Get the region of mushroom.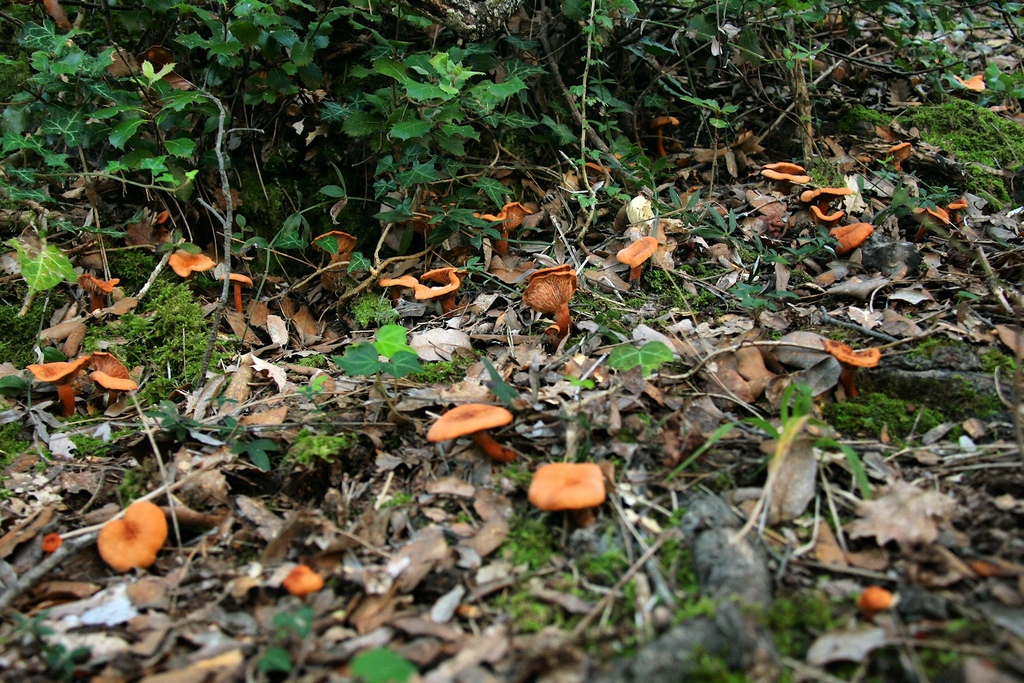
[81, 350, 133, 404].
